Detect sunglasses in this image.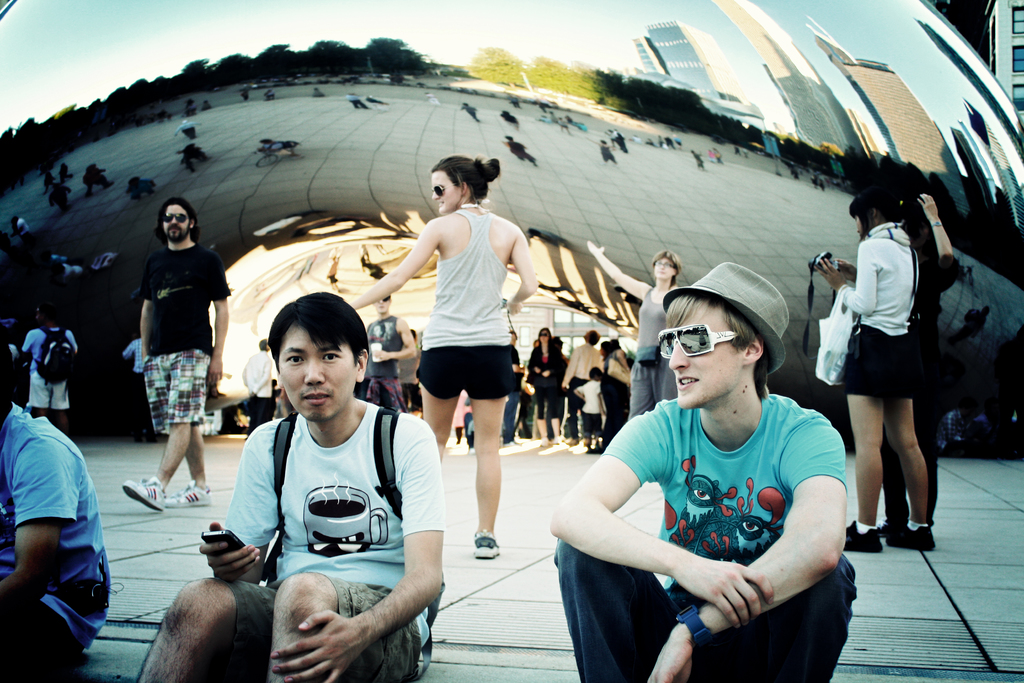
Detection: [433, 182, 461, 197].
